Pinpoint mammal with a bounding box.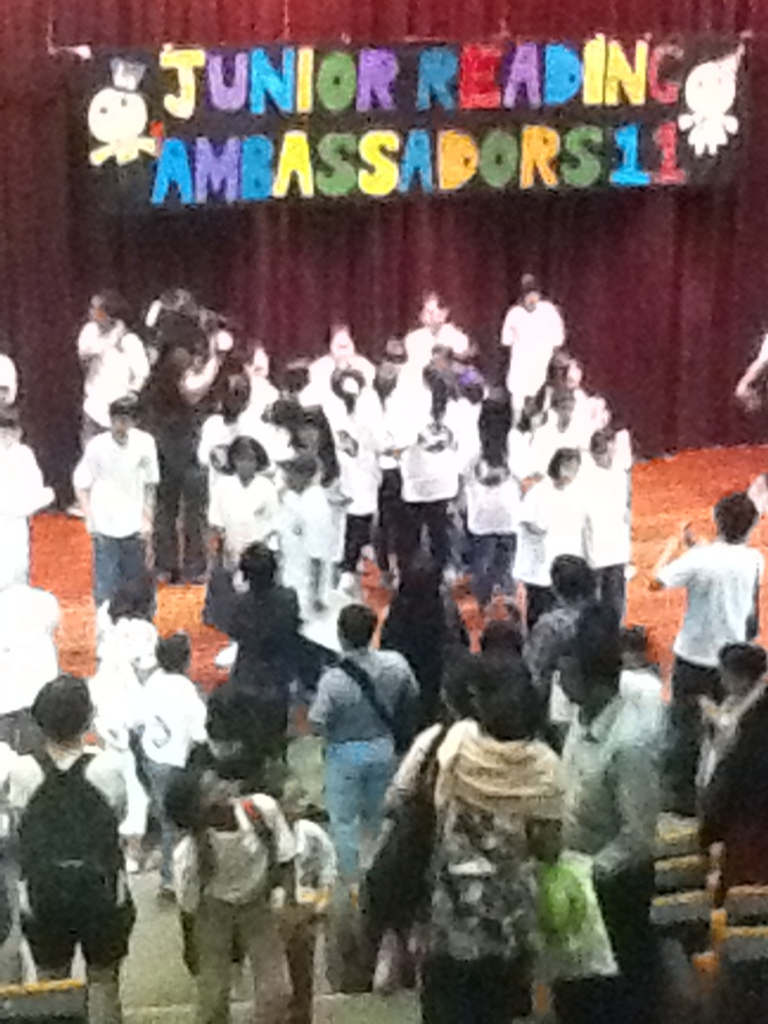
[272,782,336,1023].
